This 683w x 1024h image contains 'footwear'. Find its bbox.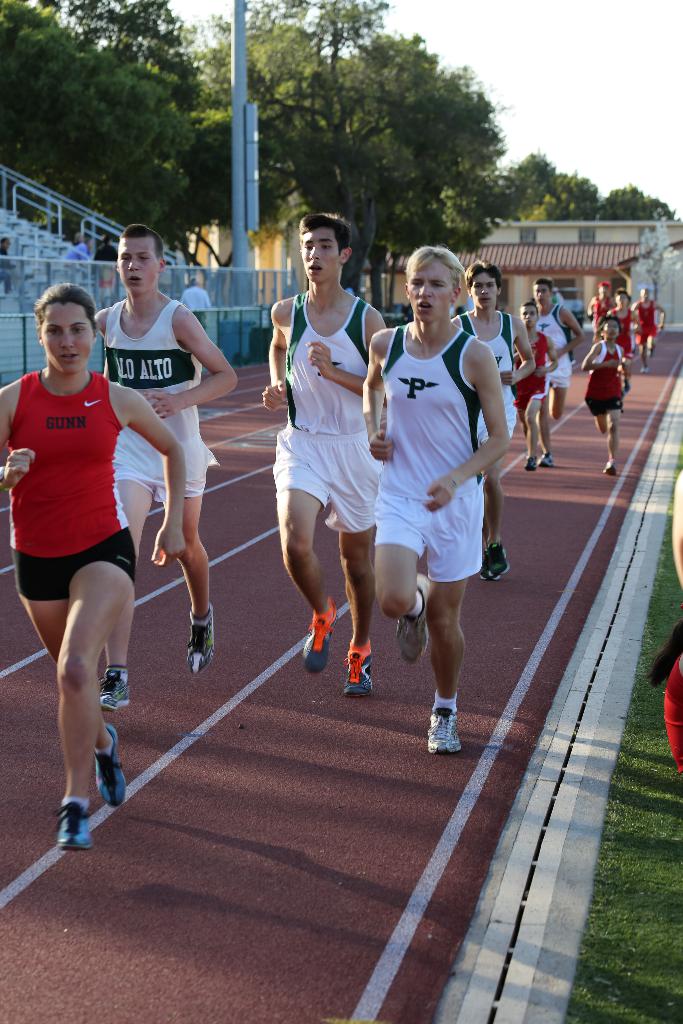
177,603,213,671.
